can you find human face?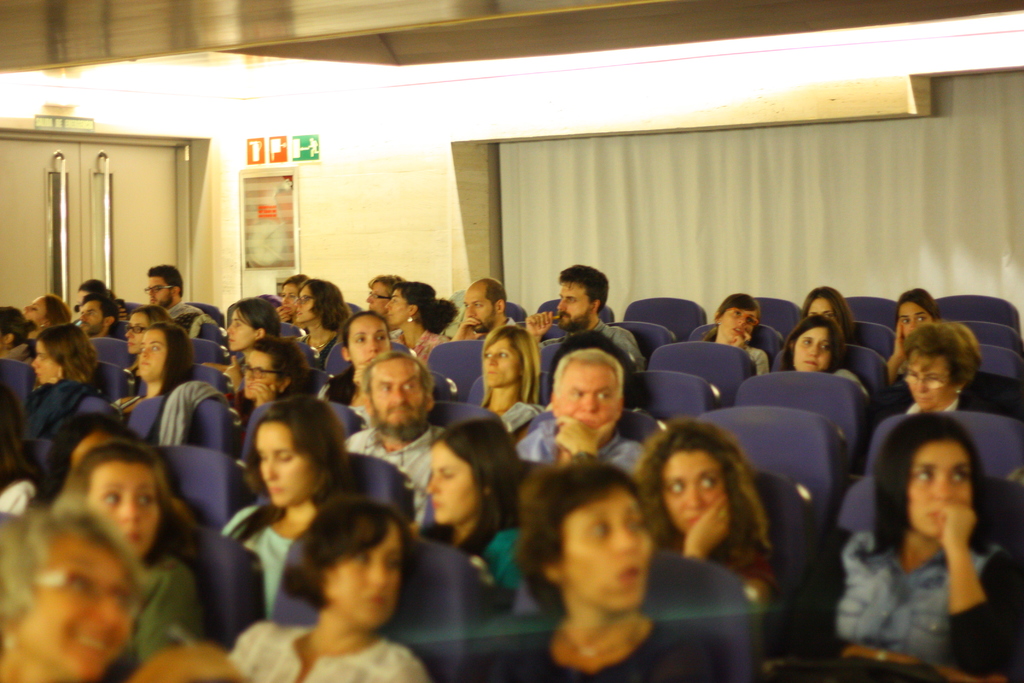
Yes, bounding box: <bbox>905, 356, 955, 410</bbox>.
